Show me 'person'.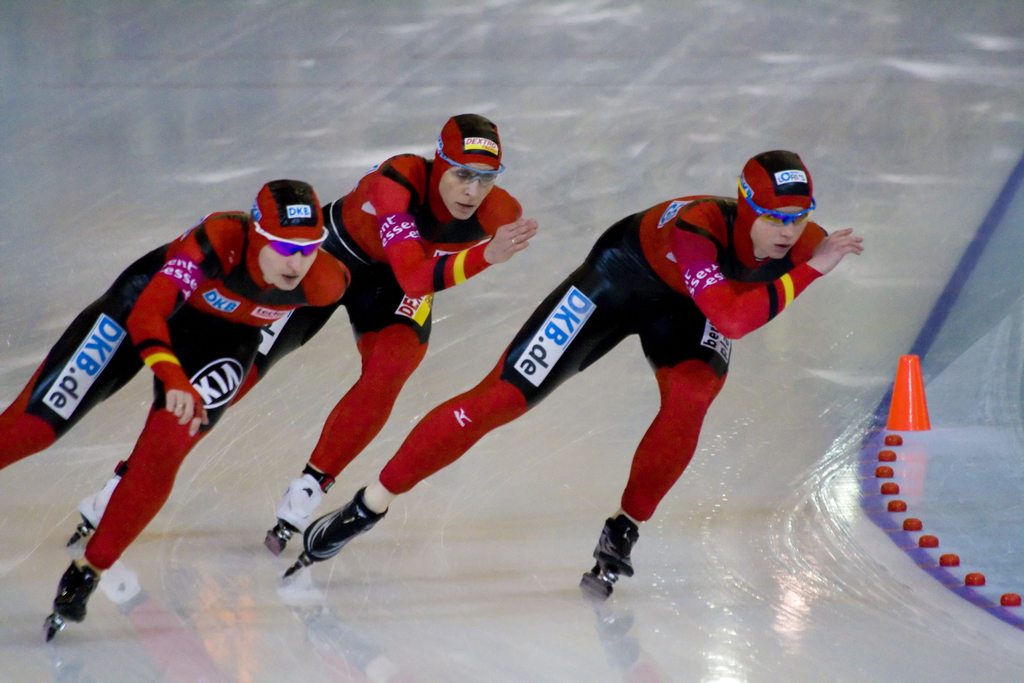
'person' is here: [270,139,861,607].
